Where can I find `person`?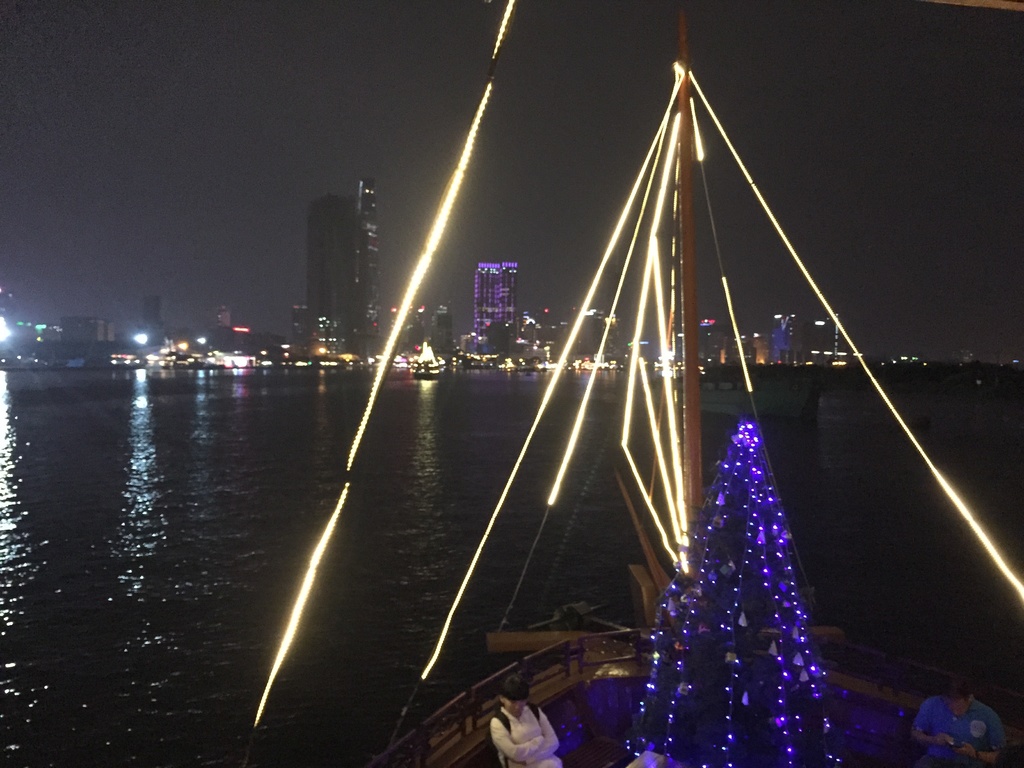
You can find it at detection(916, 682, 1012, 762).
